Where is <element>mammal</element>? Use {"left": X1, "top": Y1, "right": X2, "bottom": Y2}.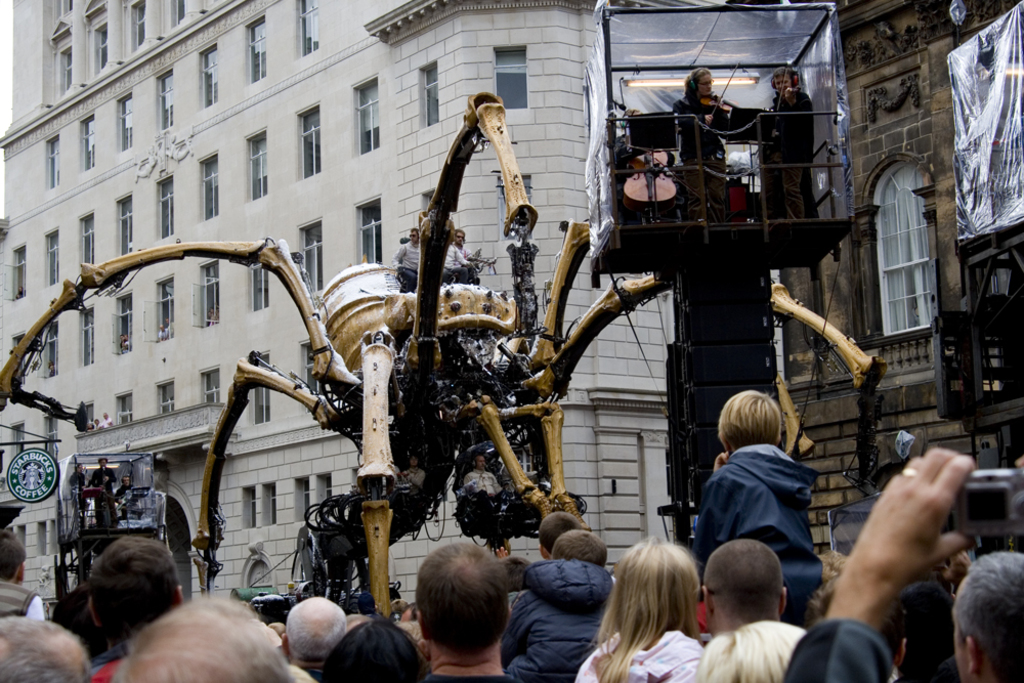
{"left": 395, "top": 233, "right": 419, "bottom": 295}.
